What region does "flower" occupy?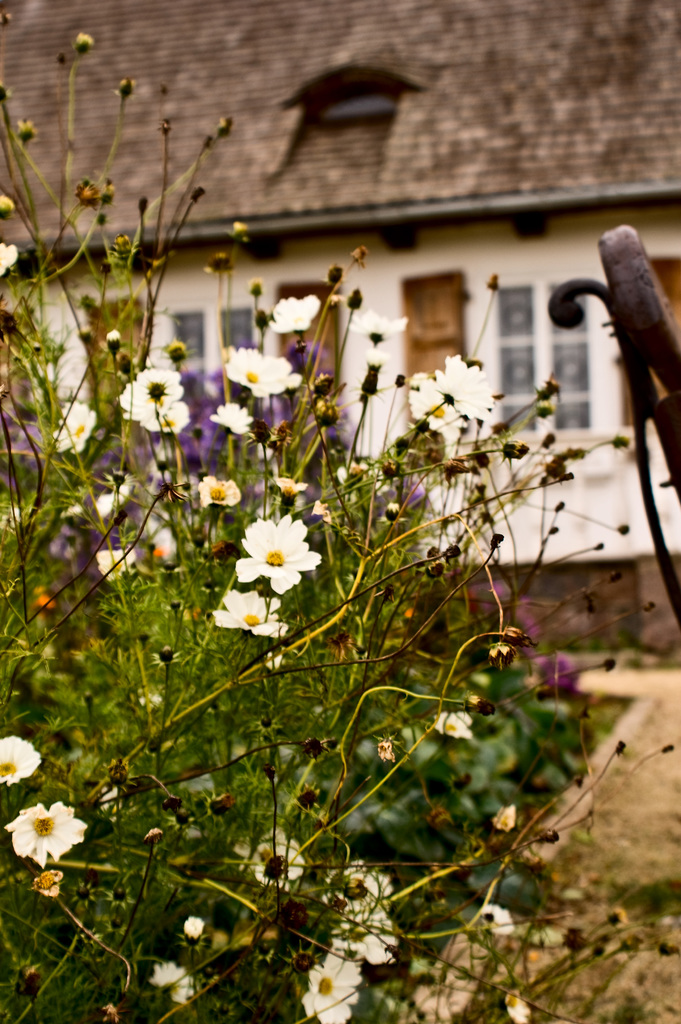
l=240, t=518, r=317, b=586.
